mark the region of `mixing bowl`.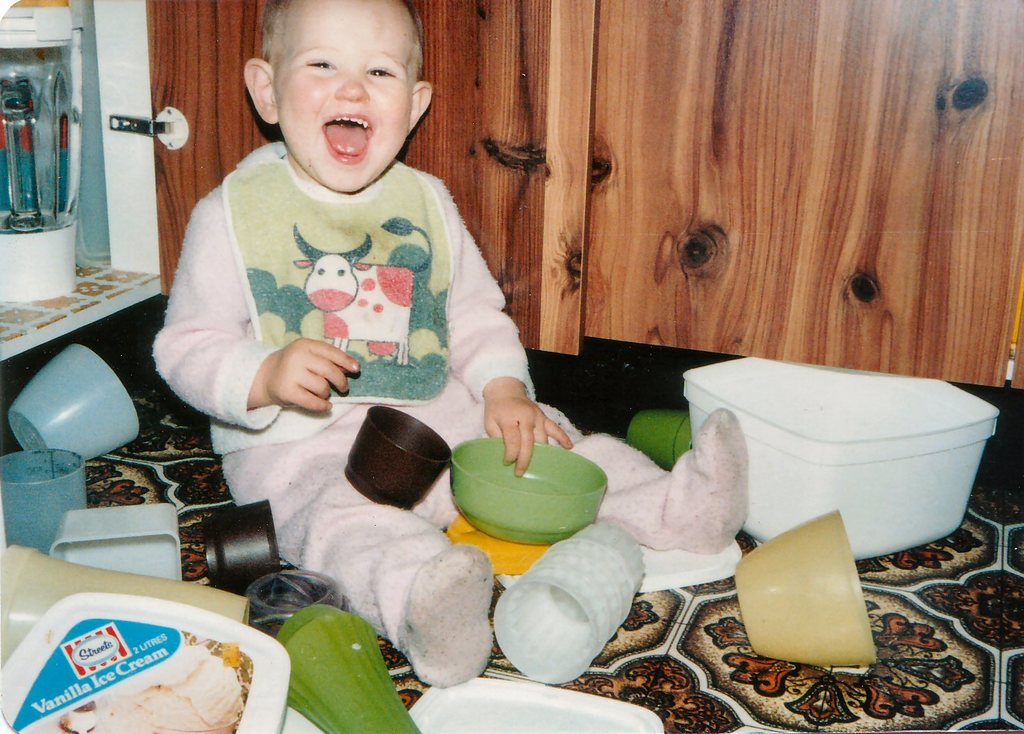
Region: (451, 435, 609, 547).
